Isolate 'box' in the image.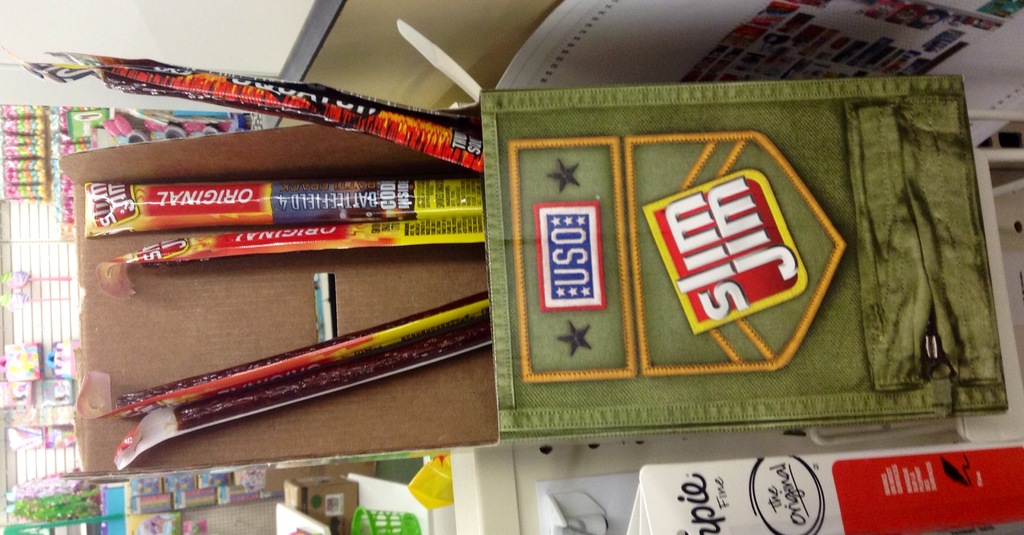
Isolated region: BBox(58, 79, 1011, 473).
